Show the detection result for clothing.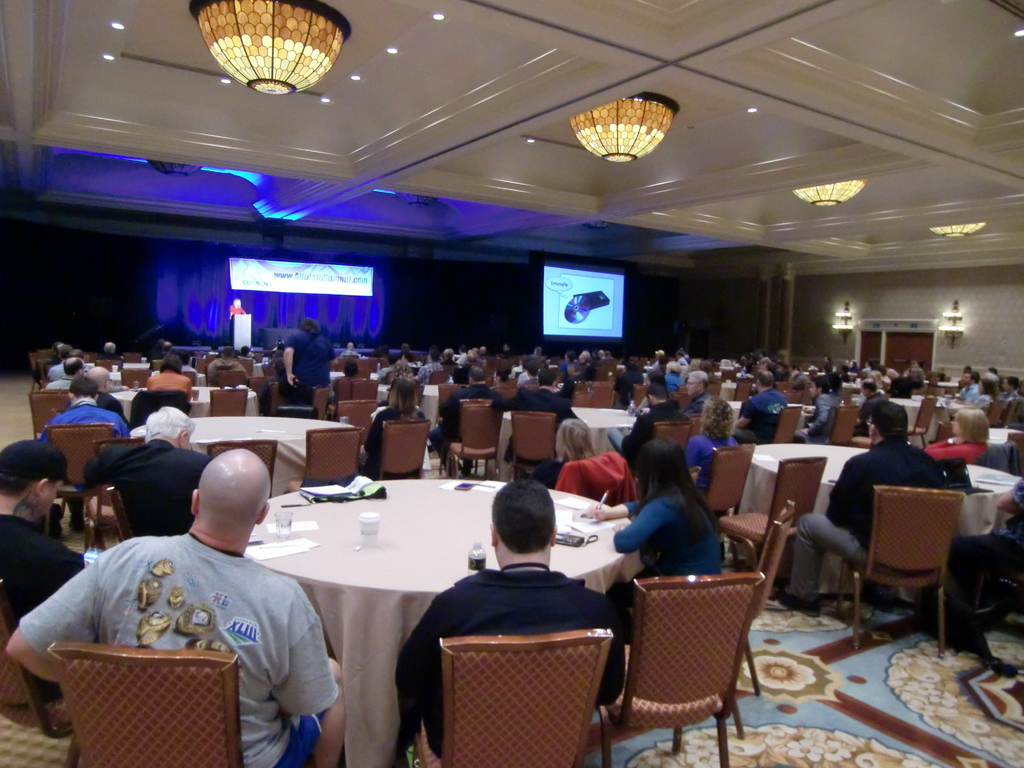
detection(95, 351, 119, 360).
